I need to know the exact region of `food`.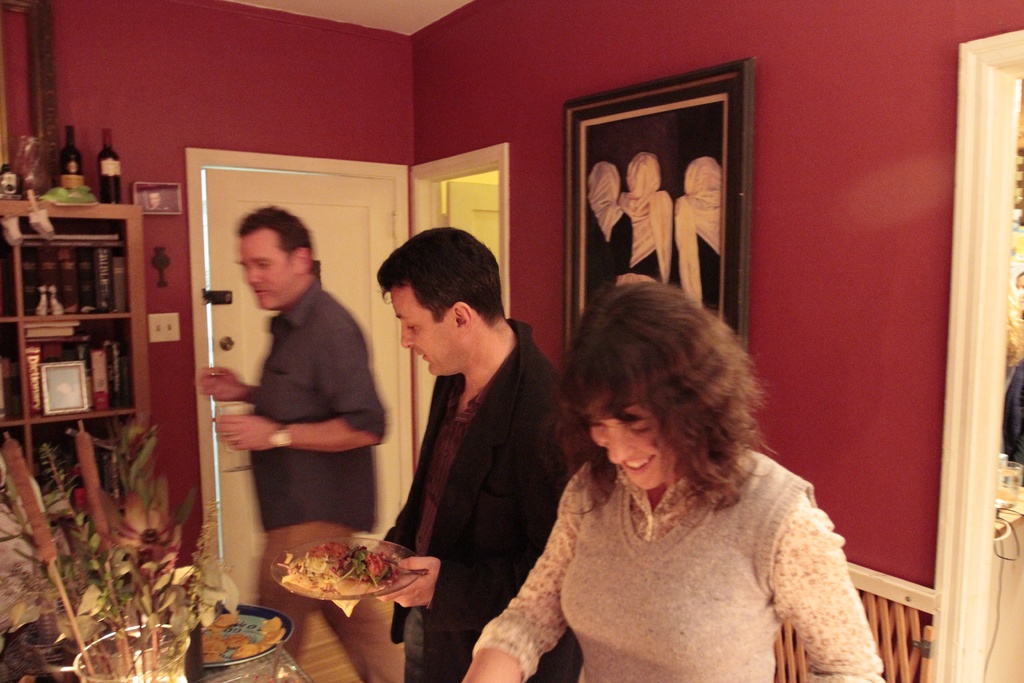
Region: <region>202, 602, 283, 662</region>.
